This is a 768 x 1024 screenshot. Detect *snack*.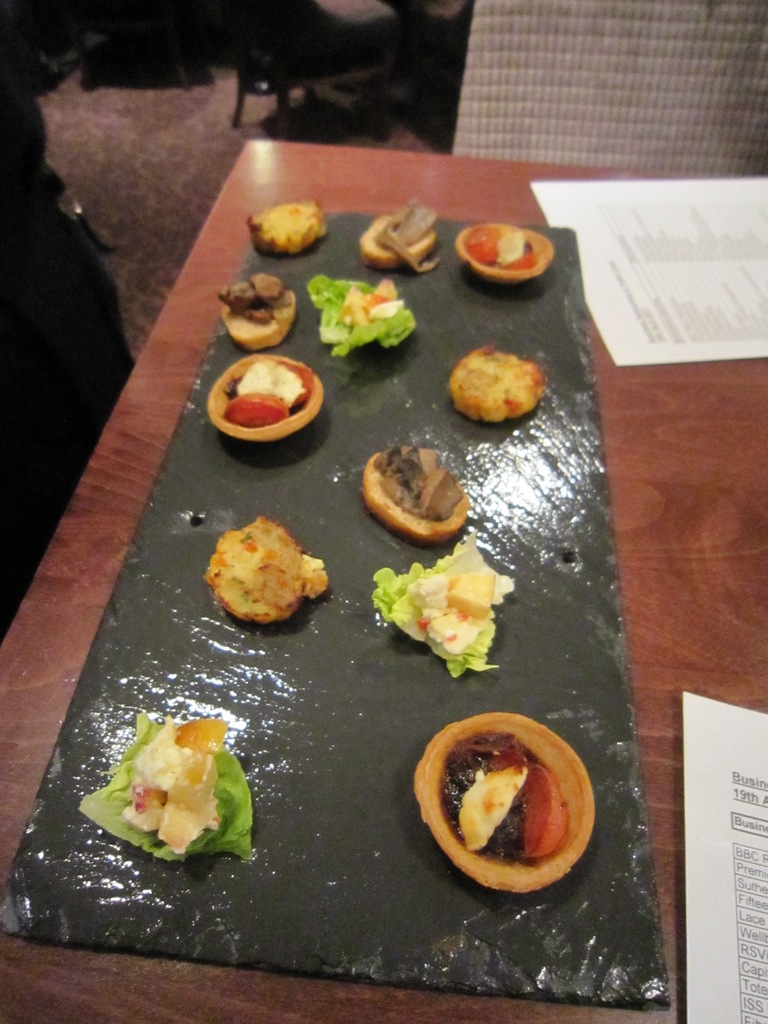
bbox=[216, 271, 294, 345].
